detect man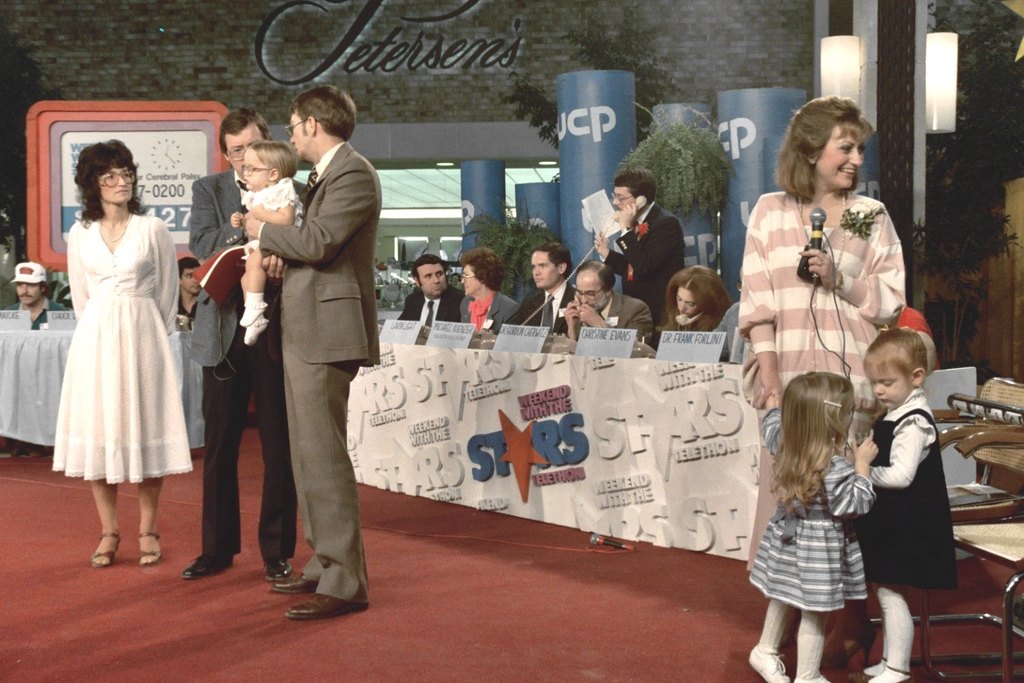
<box>268,83,380,622</box>
